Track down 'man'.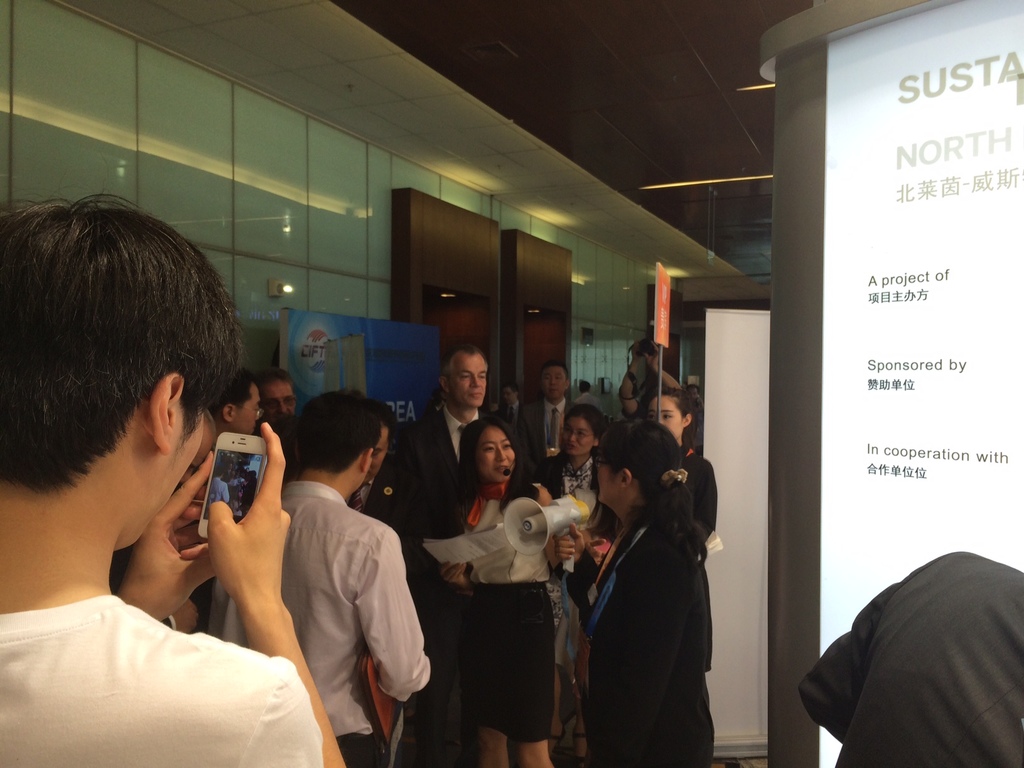
Tracked to bbox(212, 383, 431, 767).
